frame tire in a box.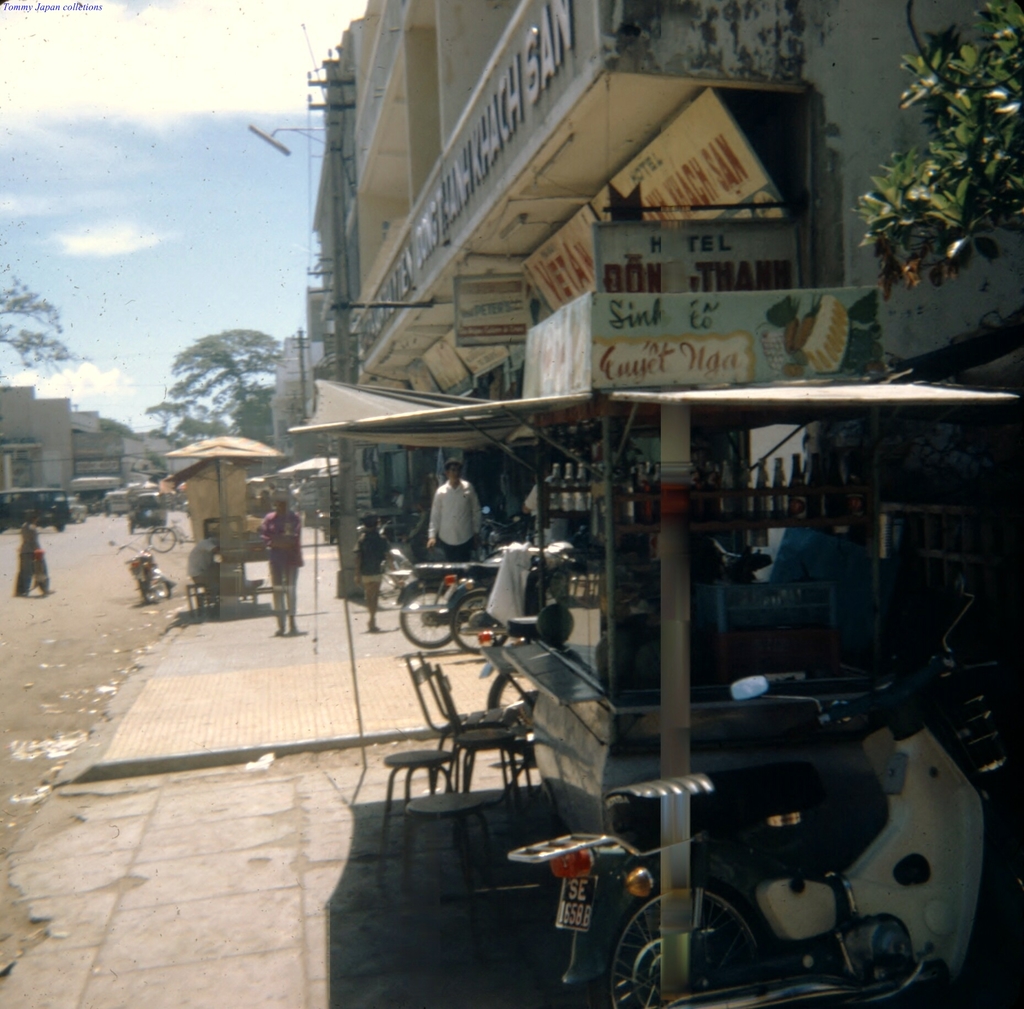
crop(79, 520, 86, 525).
